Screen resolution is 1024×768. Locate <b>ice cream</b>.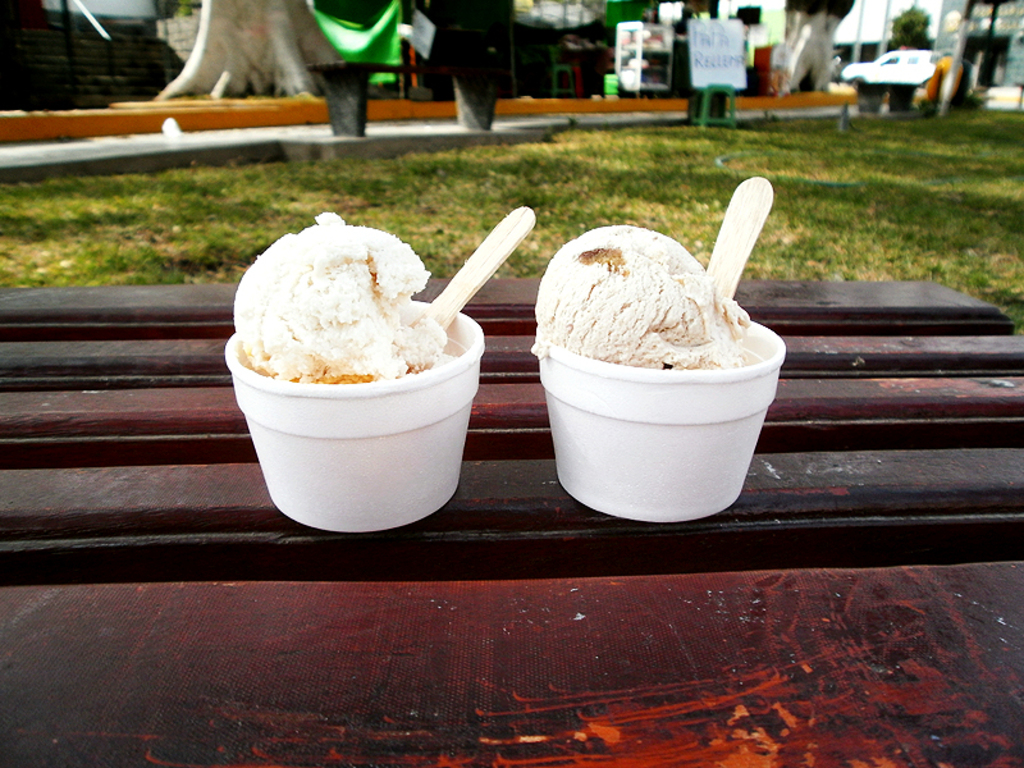
select_region(228, 204, 462, 396).
